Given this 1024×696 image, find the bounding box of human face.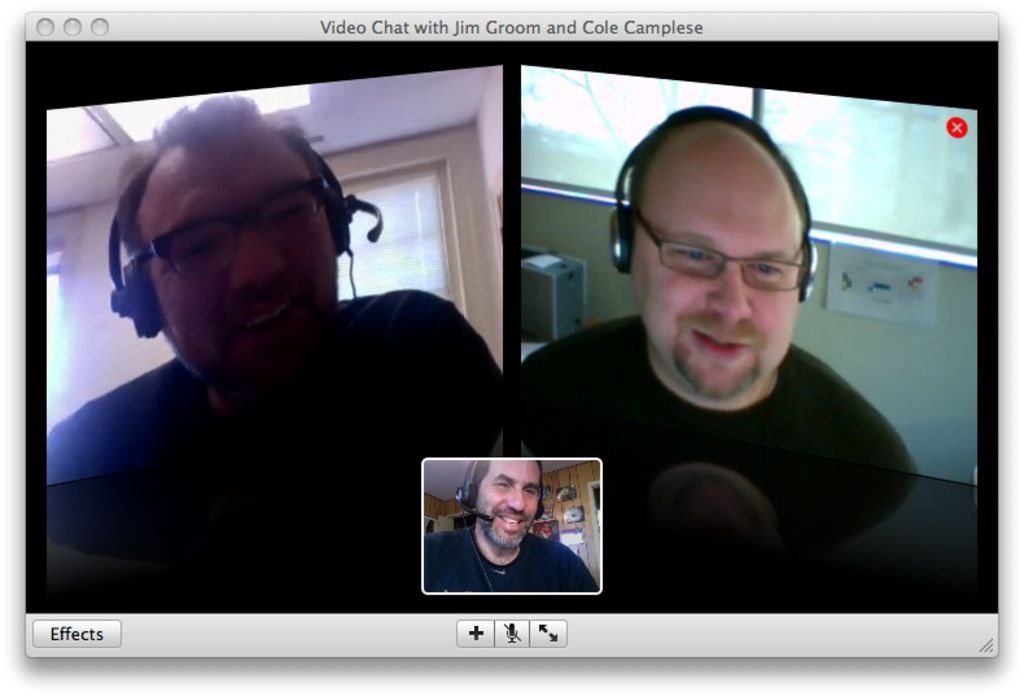
bbox=(152, 149, 332, 393).
